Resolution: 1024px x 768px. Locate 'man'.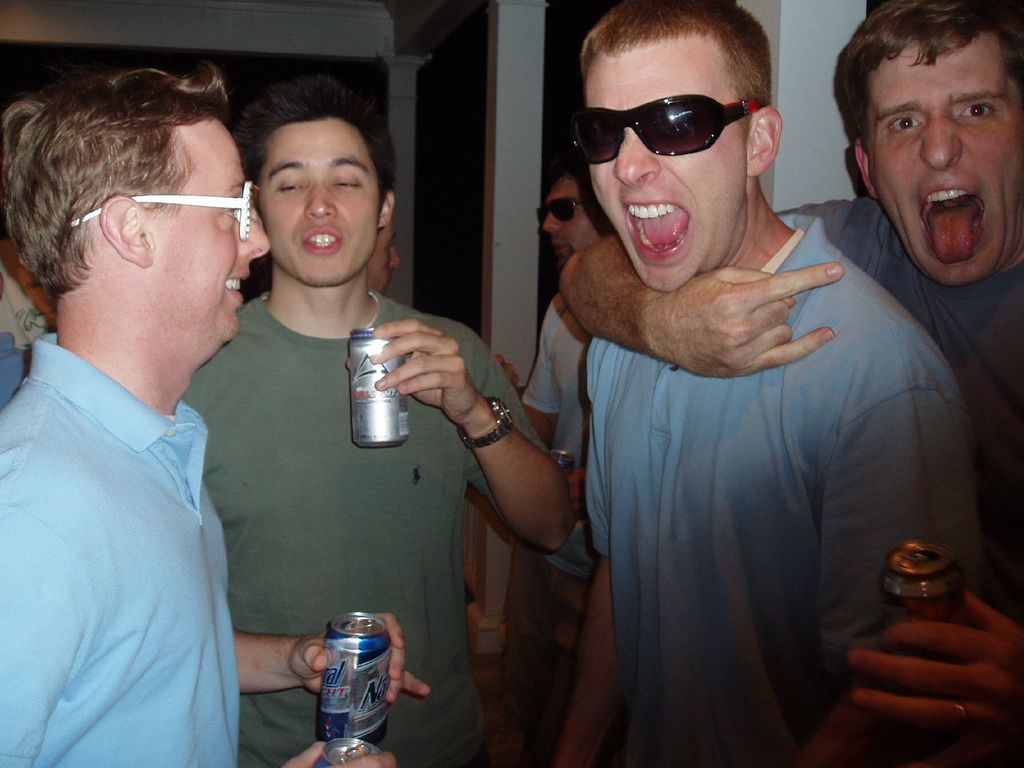
<bbox>561, 0, 1023, 767</bbox>.
